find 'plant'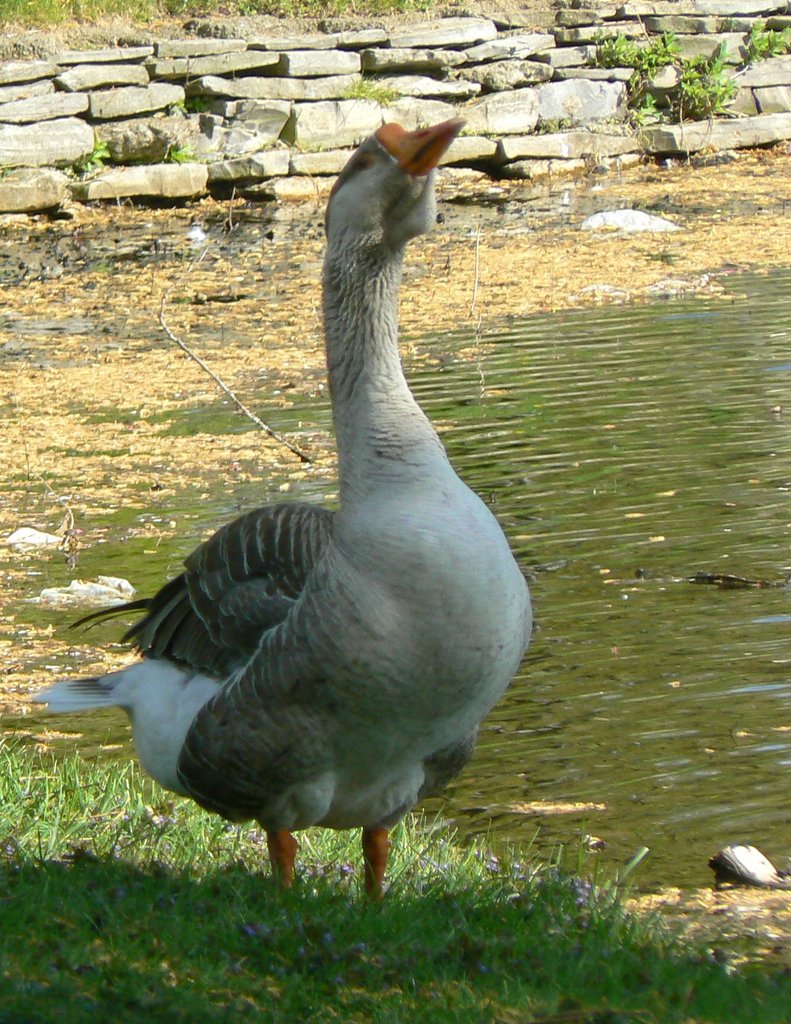
Rect(339, 69, 411, 104)
